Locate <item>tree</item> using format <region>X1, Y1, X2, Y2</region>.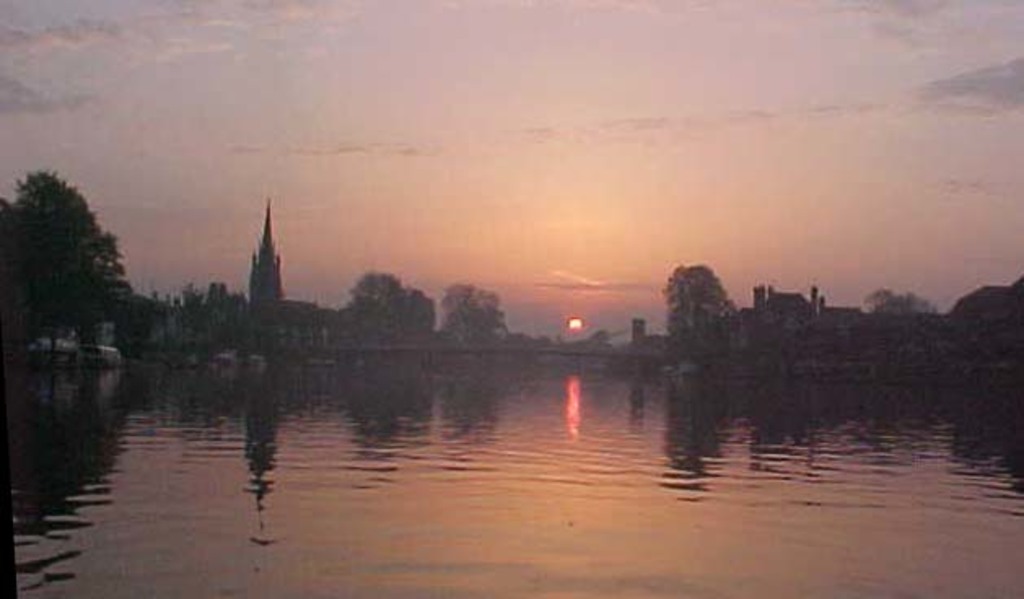
<region>5, 148, 133, 381</region>.
